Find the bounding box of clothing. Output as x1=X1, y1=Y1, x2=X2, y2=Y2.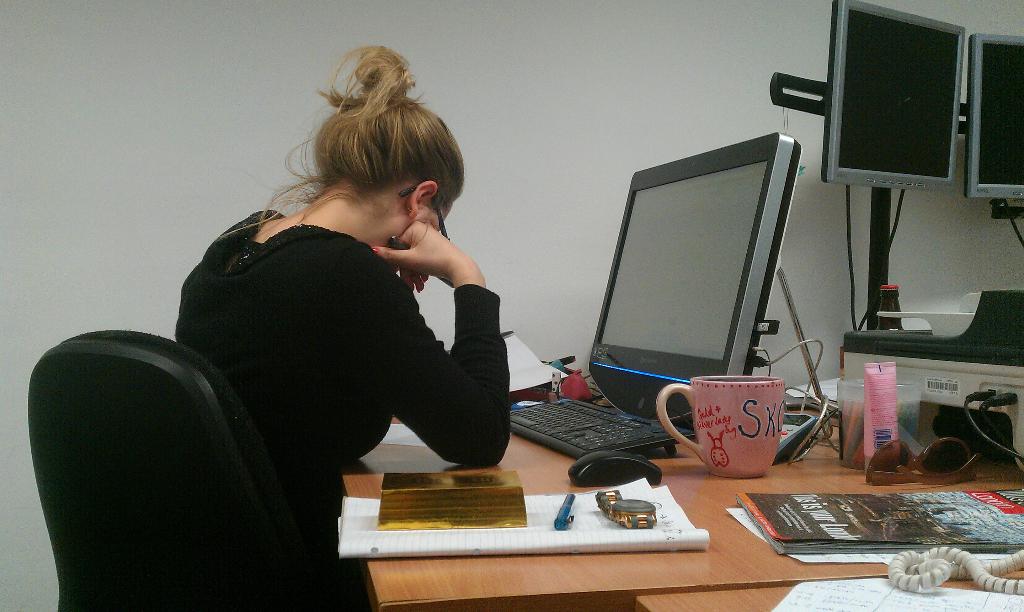
x1=177, y1=207, x2=511, y2=611.
